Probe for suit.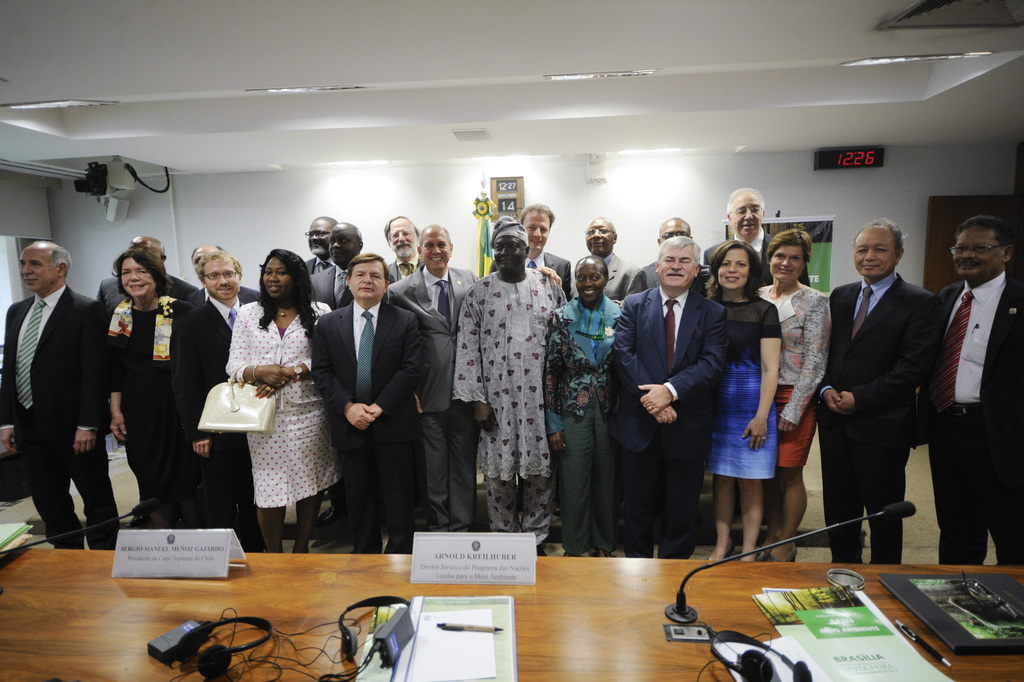
Probe result: 934, 273, 1023, 564.
